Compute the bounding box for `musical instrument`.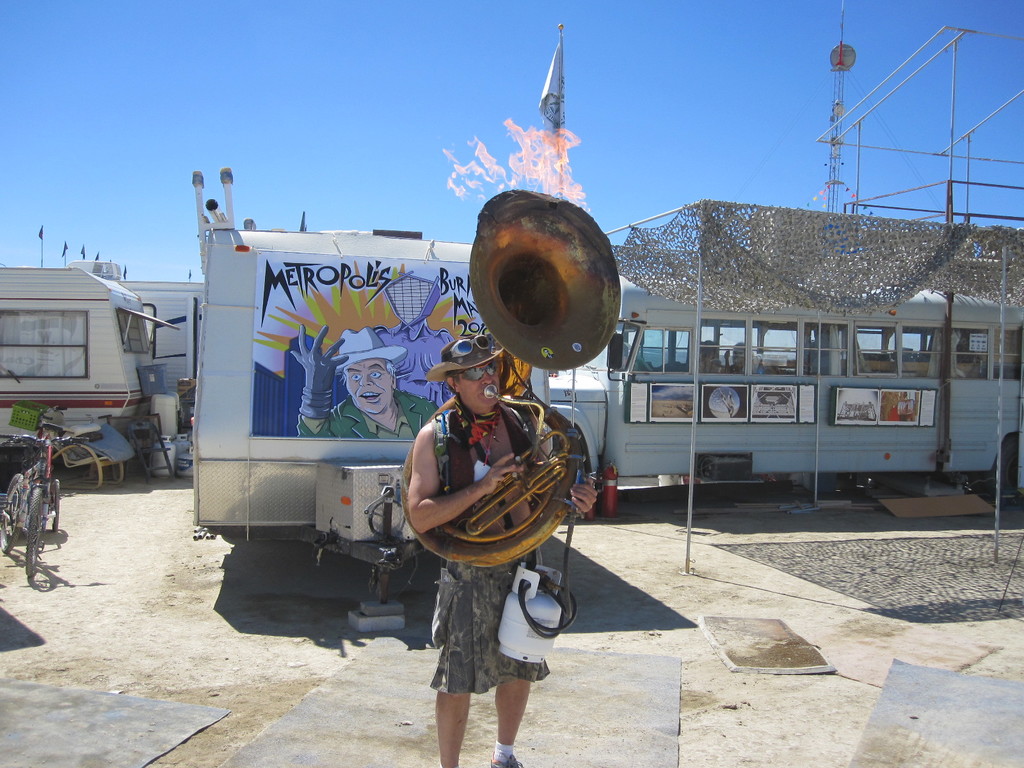
BBox(396, 184, 621, 577).
